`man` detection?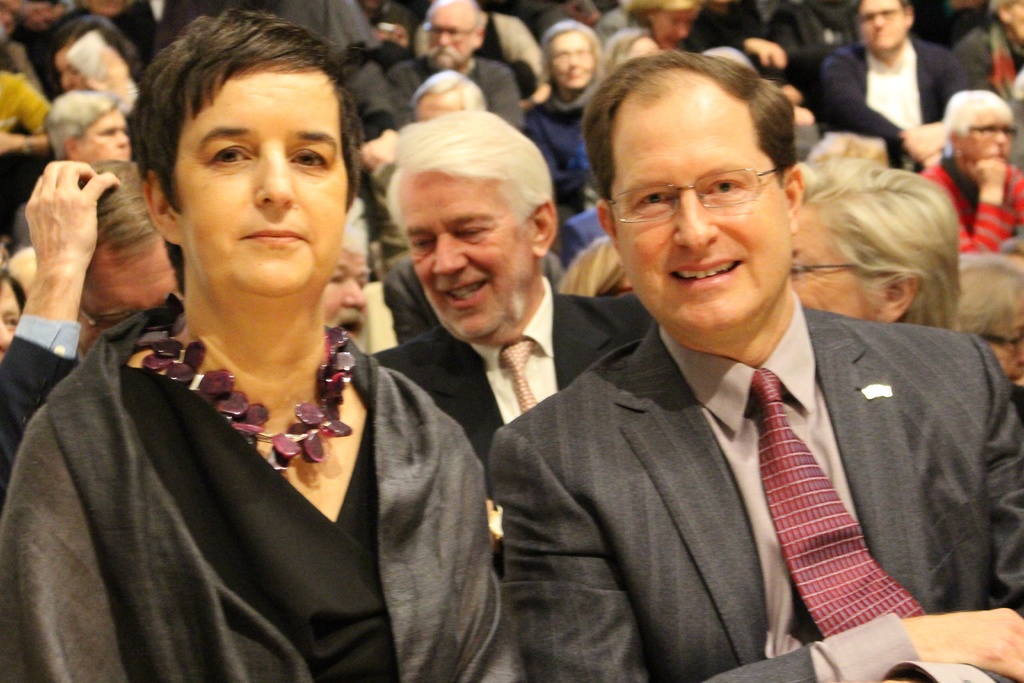
region(360, 233, 558, 356)
